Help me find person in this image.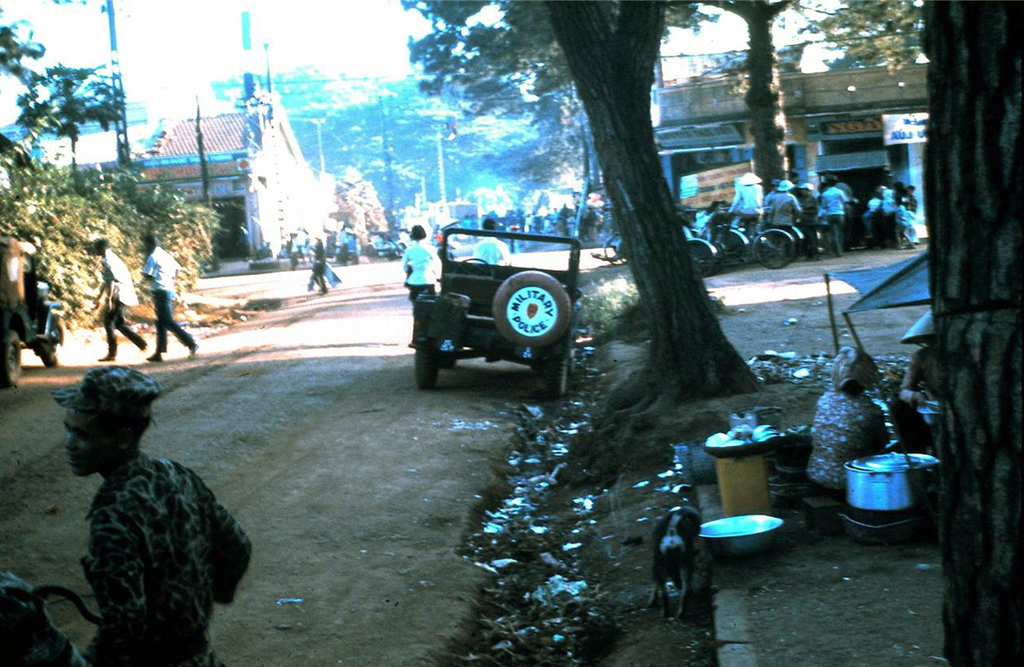
Found it: detection(398, 224, 442, 359).
